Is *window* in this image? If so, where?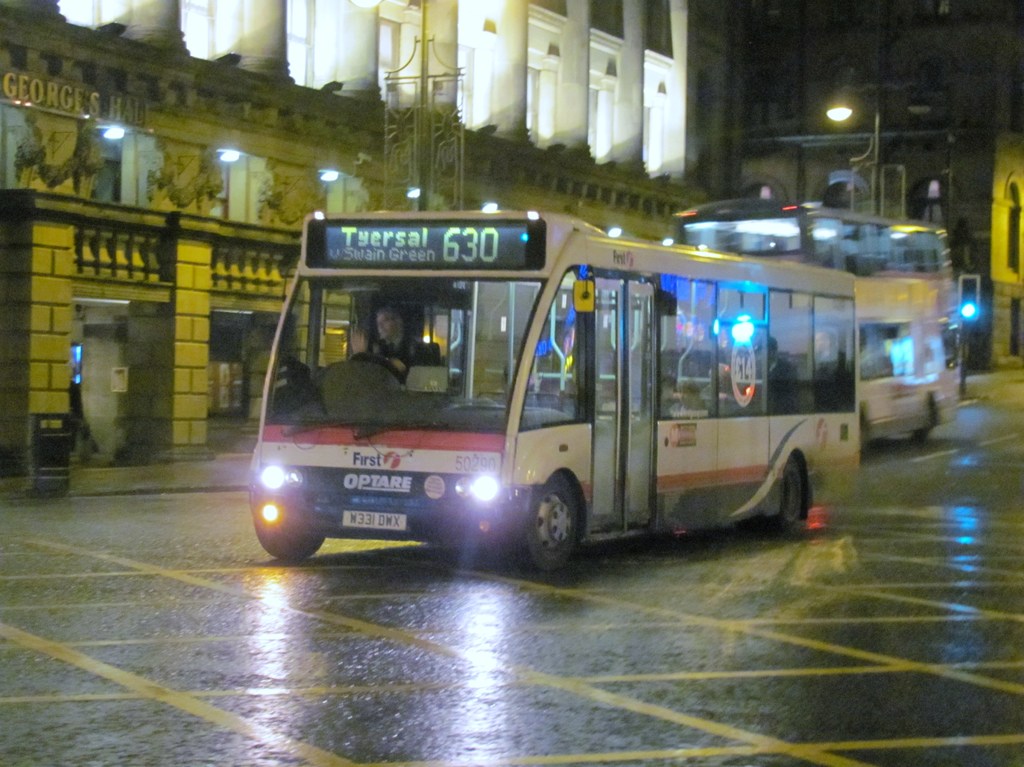
Yes, at (516, 263, 593, 433).
